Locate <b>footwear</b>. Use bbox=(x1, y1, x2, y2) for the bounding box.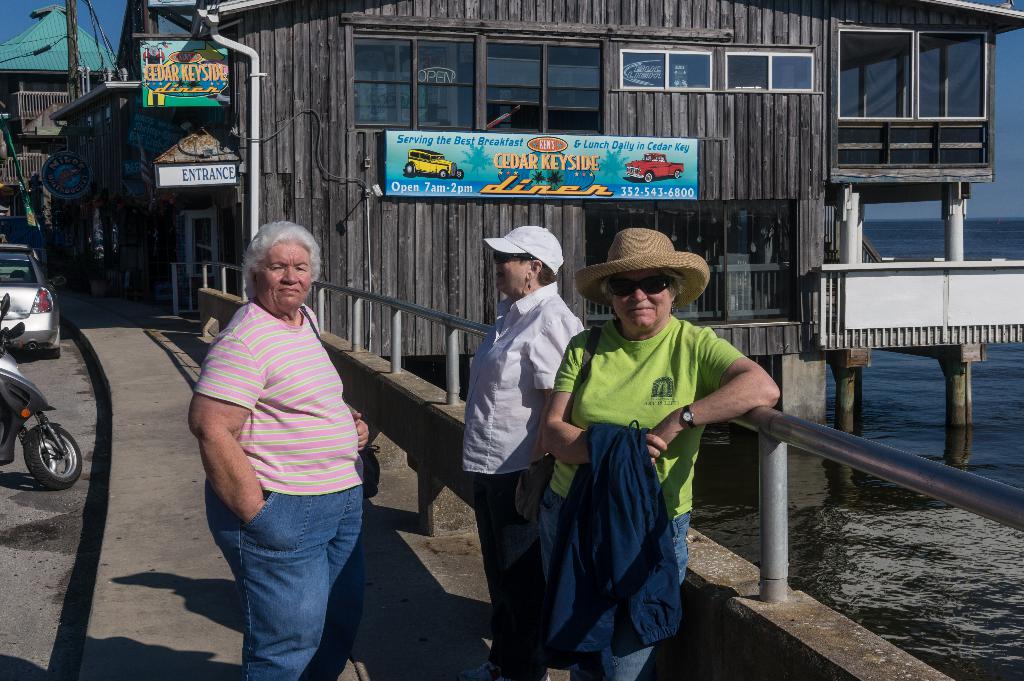
bbox=(464, 653, 495, 680).
